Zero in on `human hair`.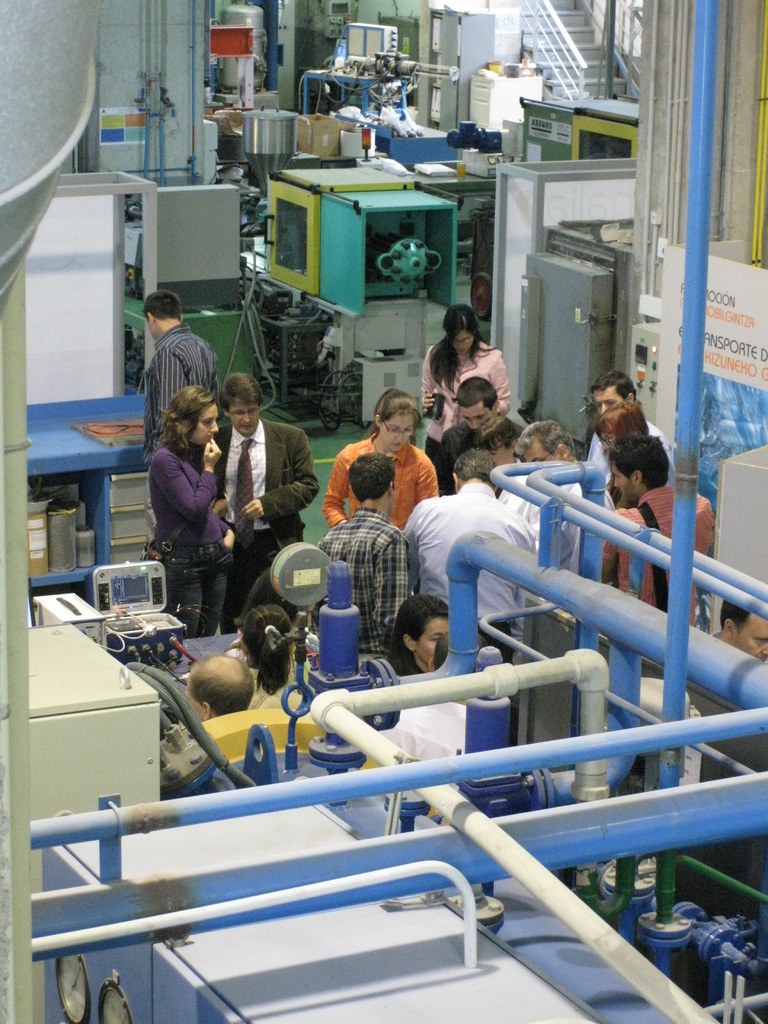
Zeroed in: {"left": 717, "top": 603, "right": 749, "bottom": 634}.
